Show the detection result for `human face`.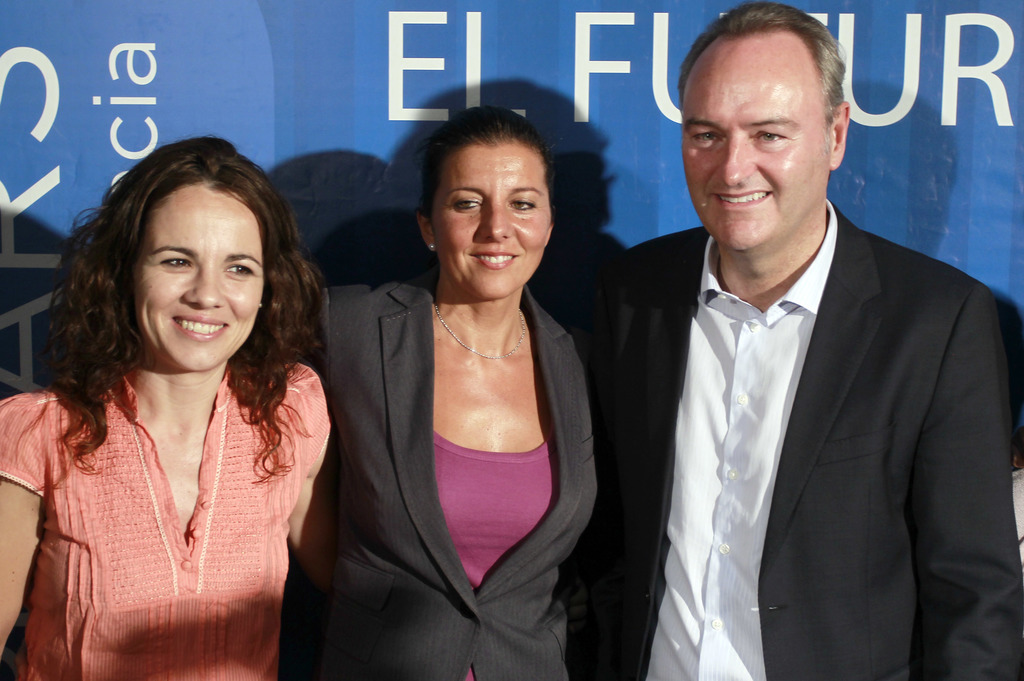
region(433, 142, 560, 298).
